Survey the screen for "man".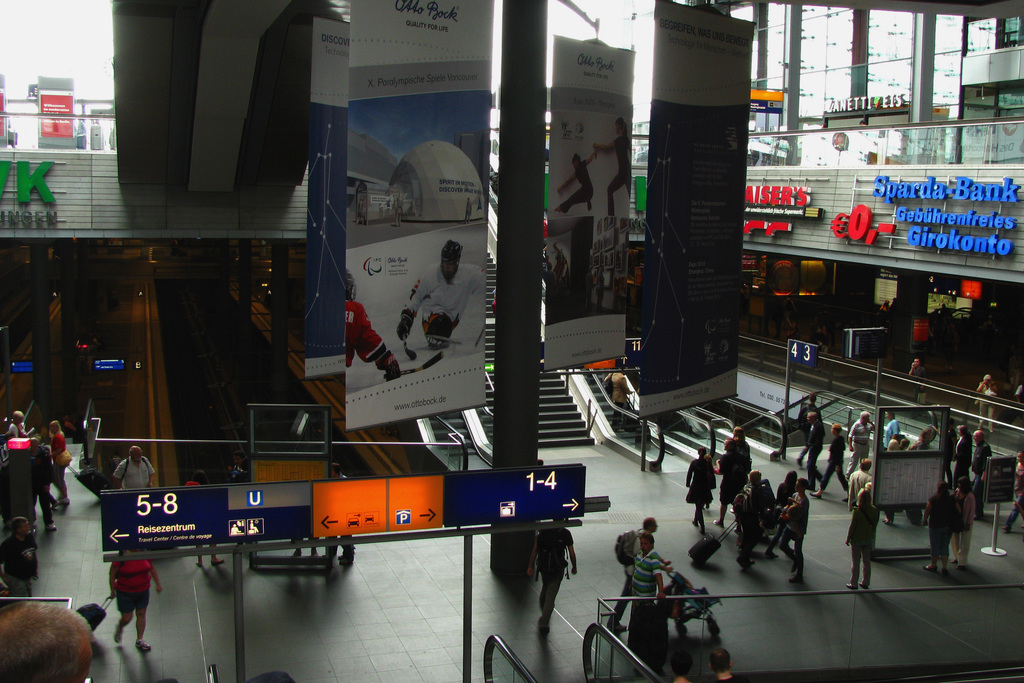
Survey found: [left=14, top=418, right=61, bottom=536].
